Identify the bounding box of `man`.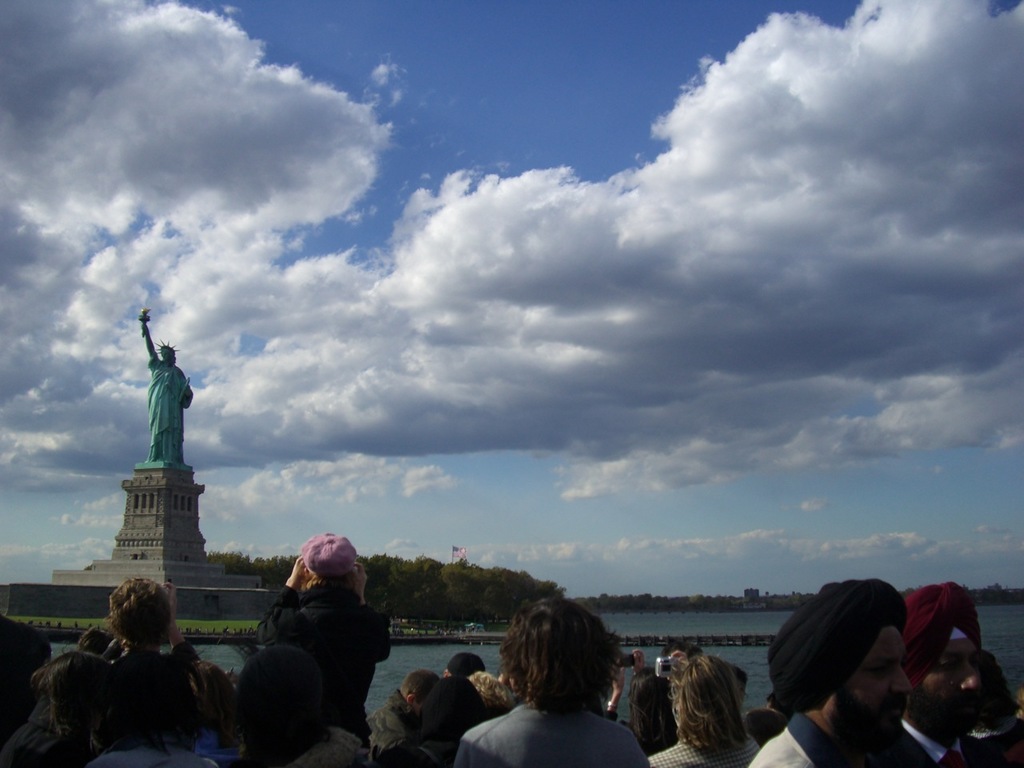
{"x1": 900, "y1": 580, "x2": 982, "y2": 767}.
